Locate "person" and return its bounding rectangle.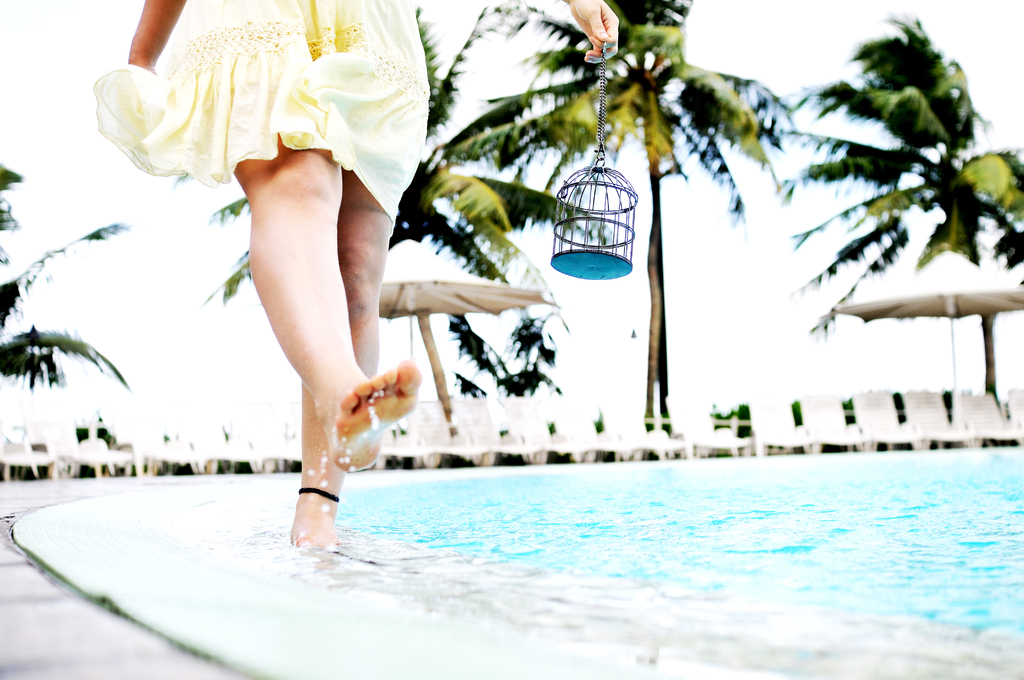
x1=86 y1=0 x2=620 y2=549.
